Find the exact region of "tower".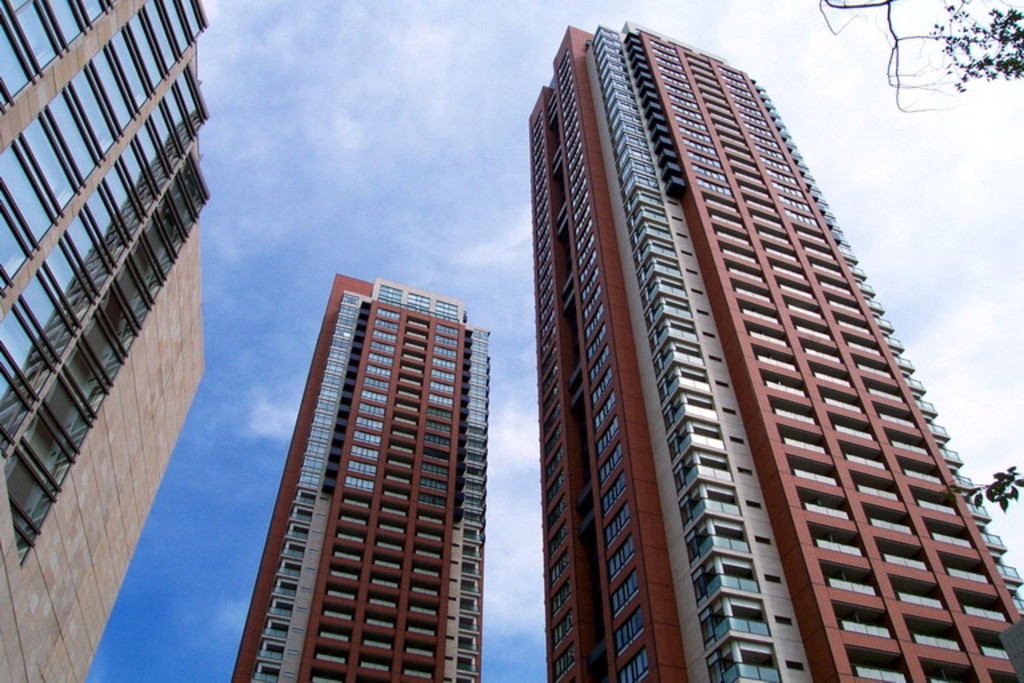
Exact region: <bbox>529, 24, 1023, 682</bbox>.
